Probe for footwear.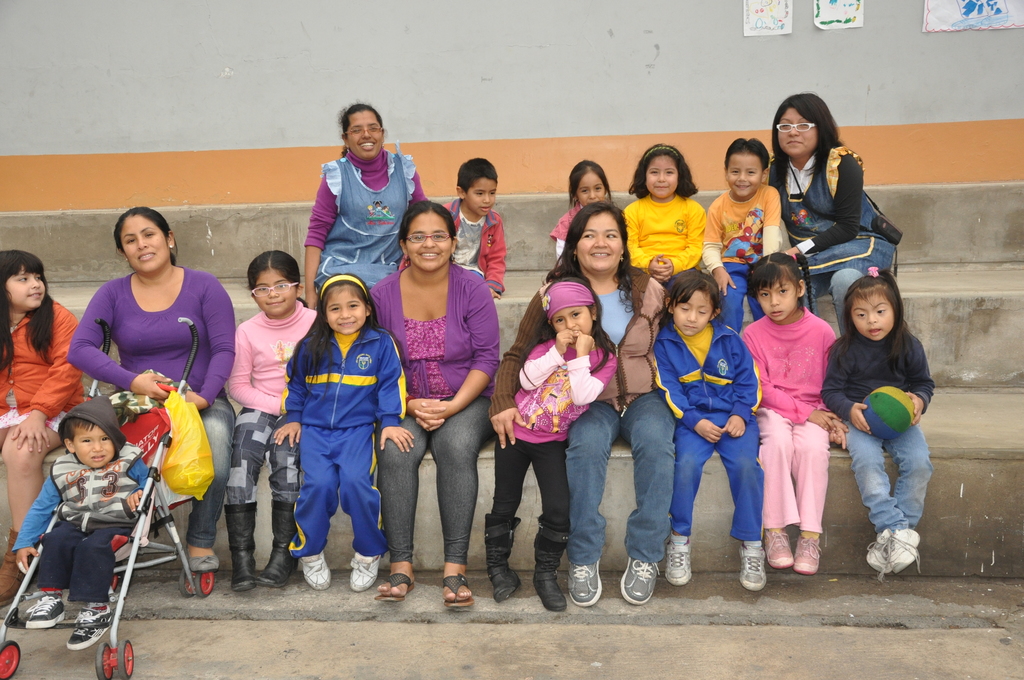
Probe result: bbox(67, 600, 120, 654).
